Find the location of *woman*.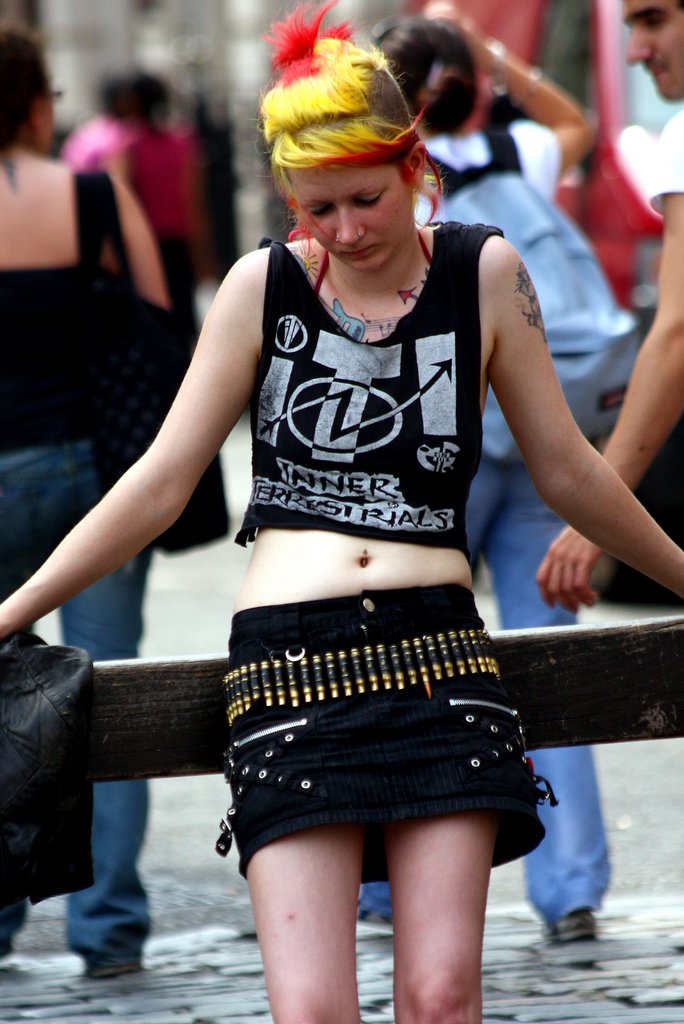
Location: box=[95, 44, 596, 948].
